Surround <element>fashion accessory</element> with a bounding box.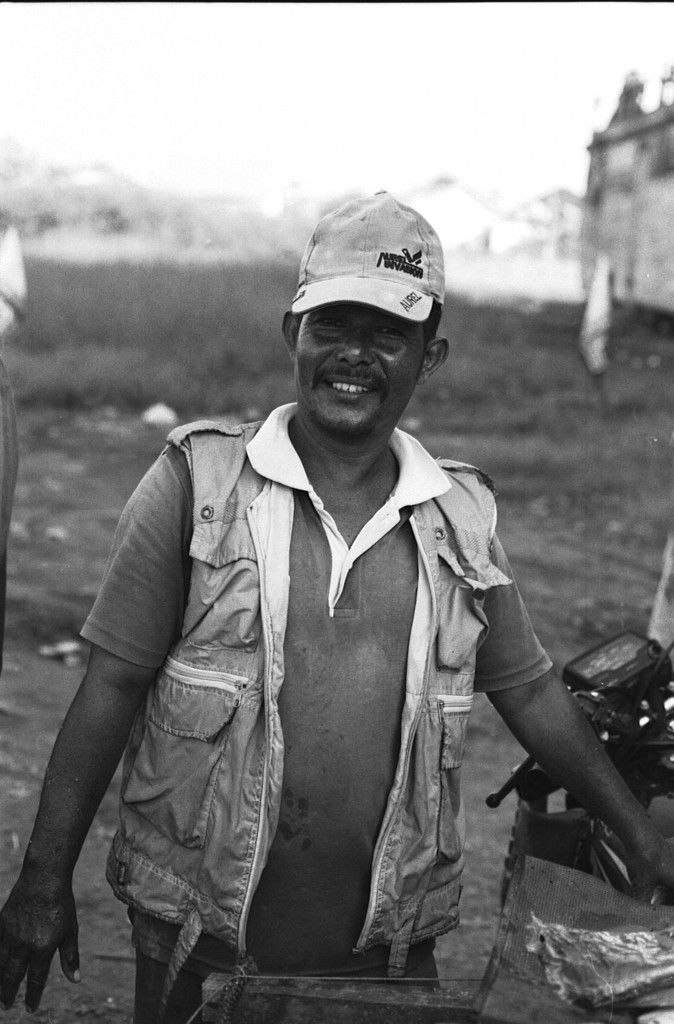
291 185 450 326.
